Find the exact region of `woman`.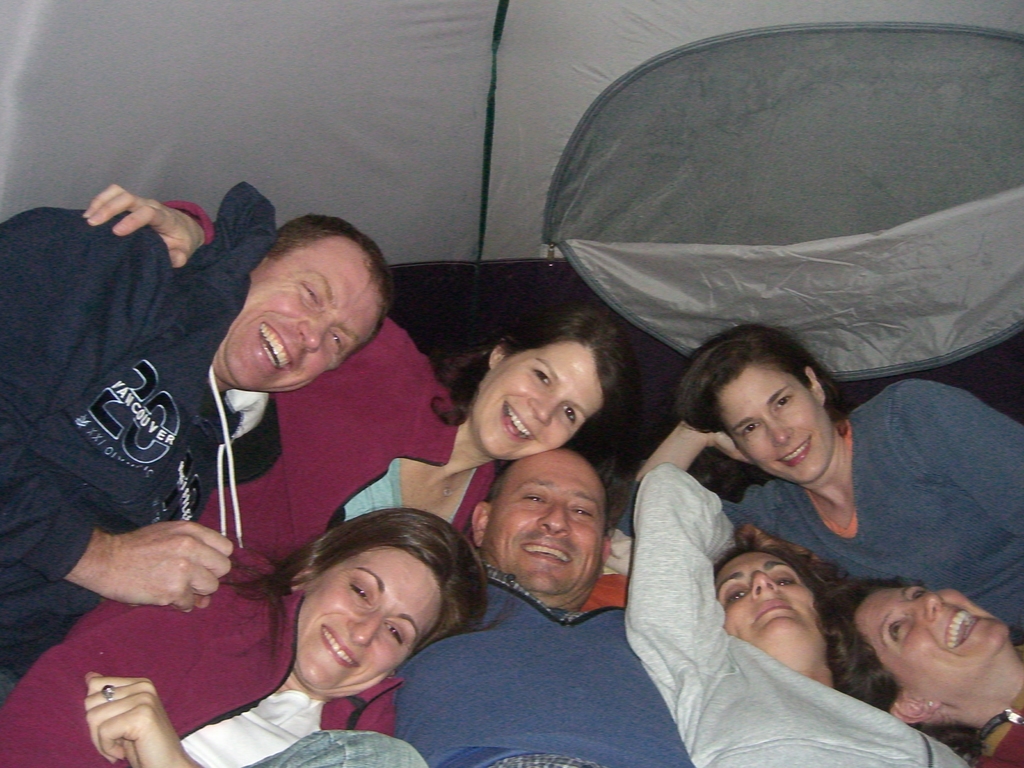
Exact region: 813 572 1023 767.
